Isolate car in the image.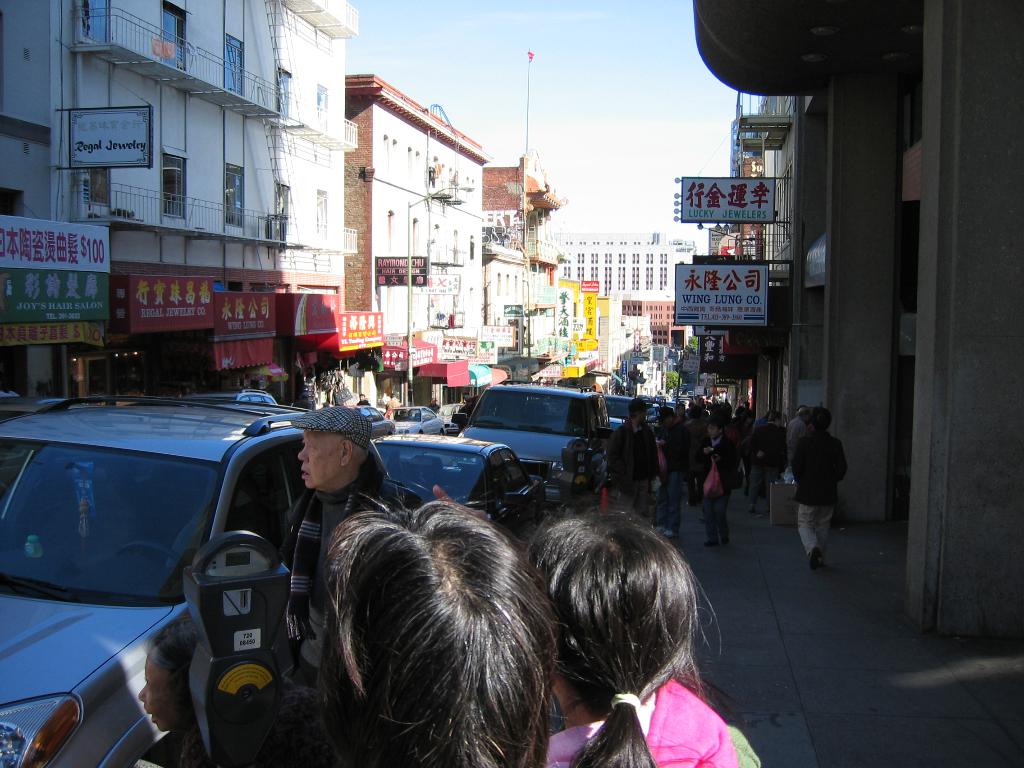
Isolated region: [x1=0, y1=390, x2=396, y2=767].
